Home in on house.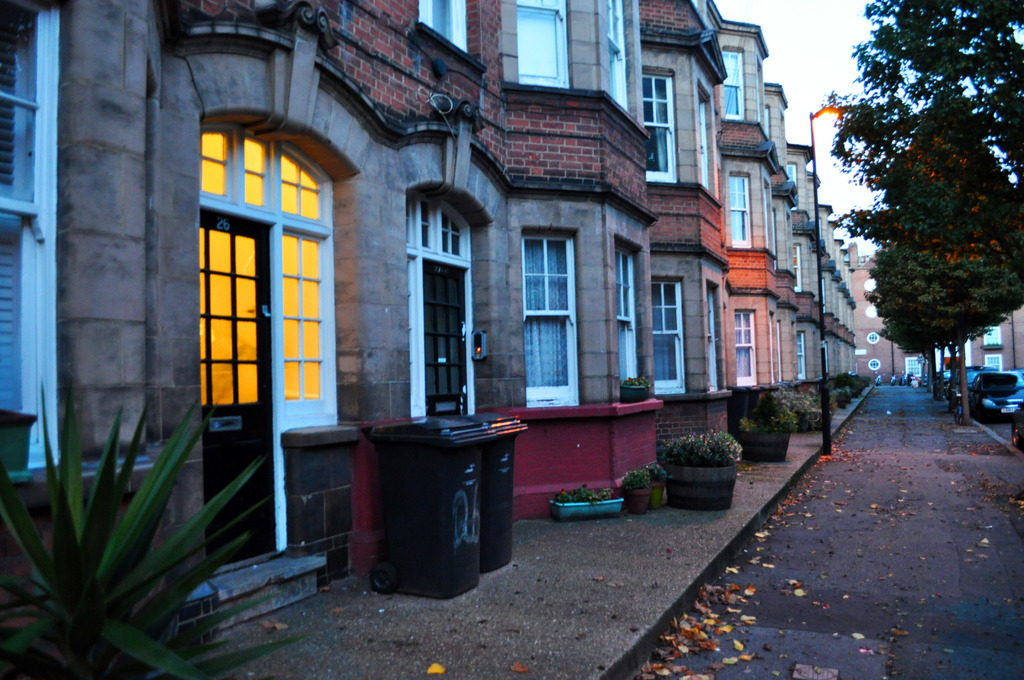
Homed in at <bbox>964, 299, 1023, 371</bbox>.
